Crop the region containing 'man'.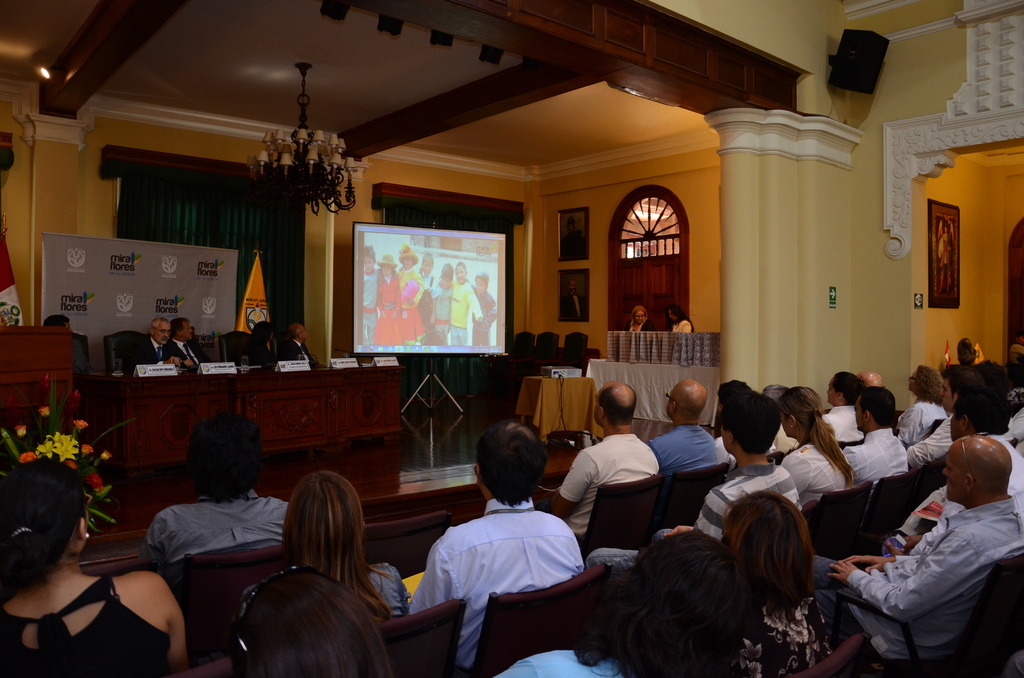
Crop region: {"left": 845, "top": 381, "right": 913, "bottom": 487}.
